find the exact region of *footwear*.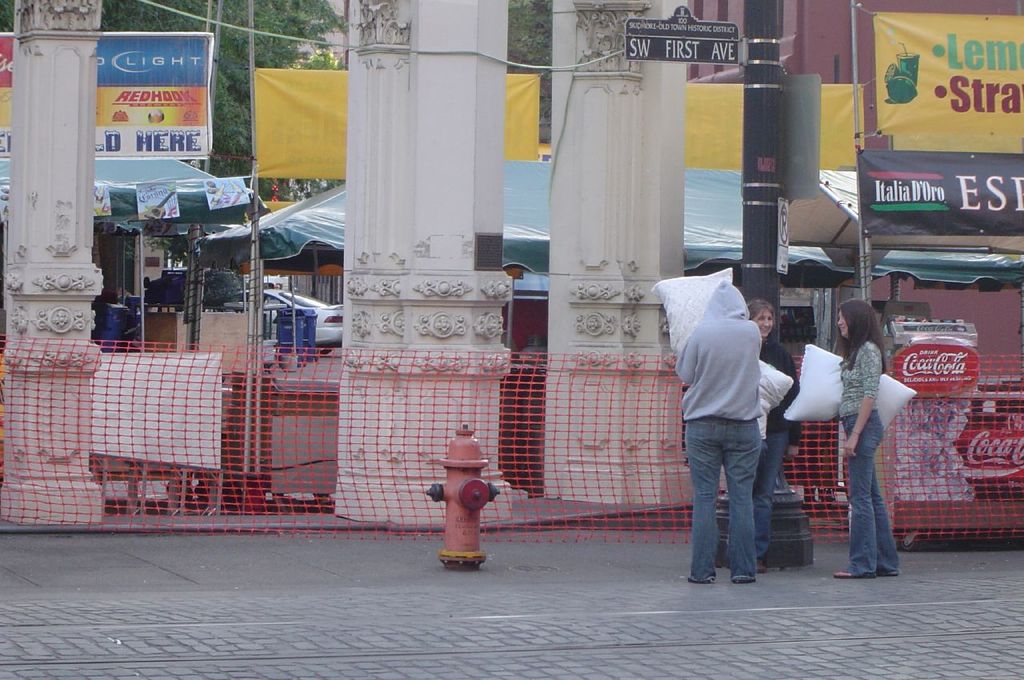
Exact region: left=686, top=574, right=712, bottom=583.
